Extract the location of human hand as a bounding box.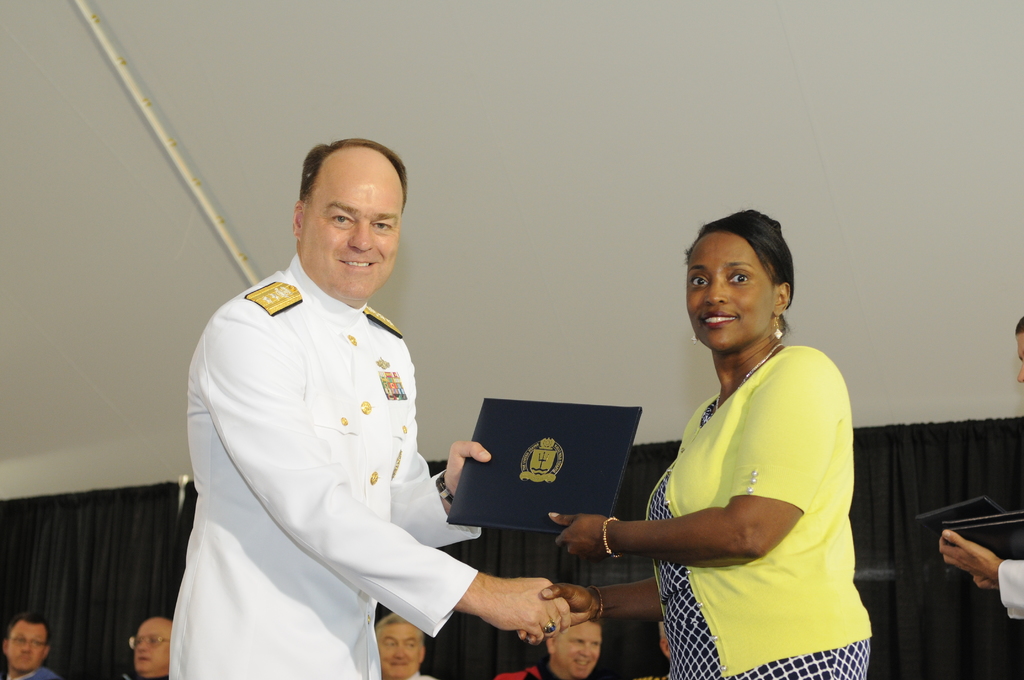
bbox=(442, 437, 493, 497).
